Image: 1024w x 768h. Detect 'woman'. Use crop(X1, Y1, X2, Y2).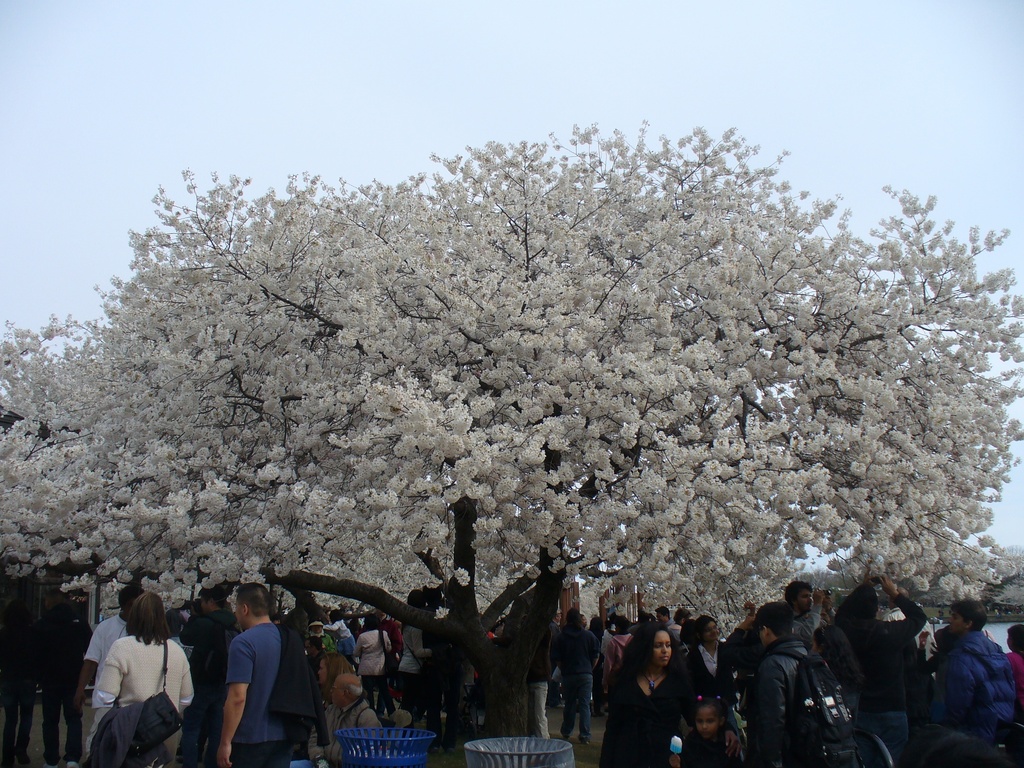
crop(354, 612, 397, 718).
